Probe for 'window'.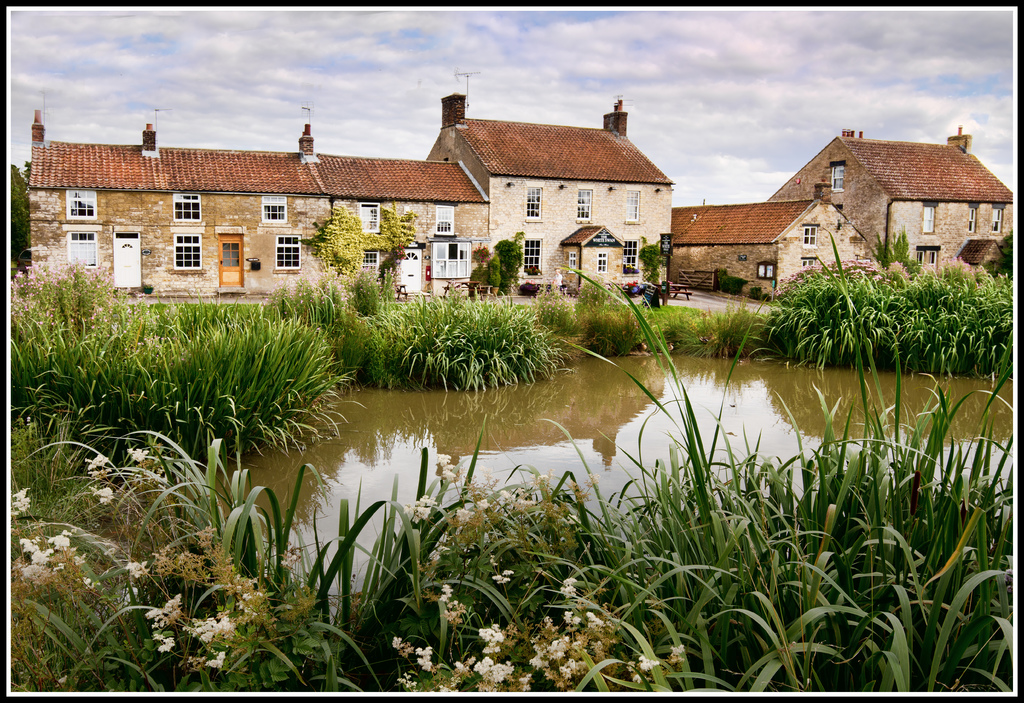
Probe result: (x1=435, y1=203, x2=456, y2=235).
